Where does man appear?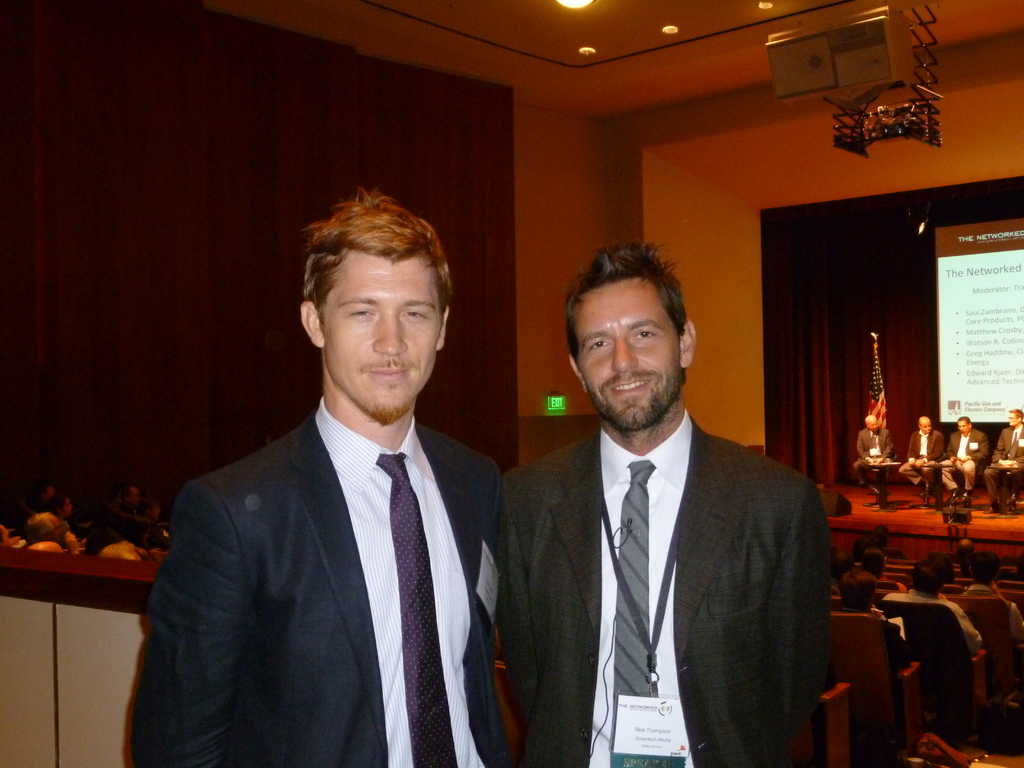
Appears at 884, 556, 984, 655.
